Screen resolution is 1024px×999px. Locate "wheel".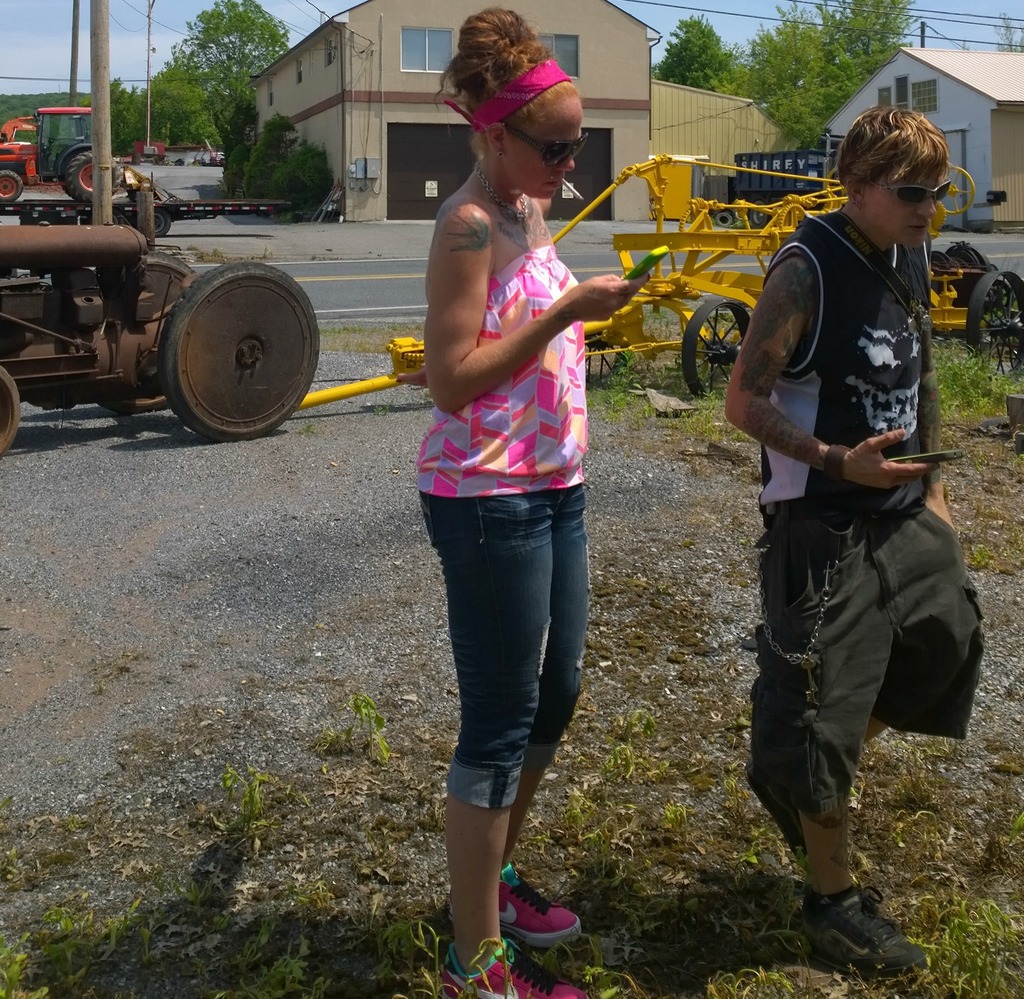
0:363:38:452.
